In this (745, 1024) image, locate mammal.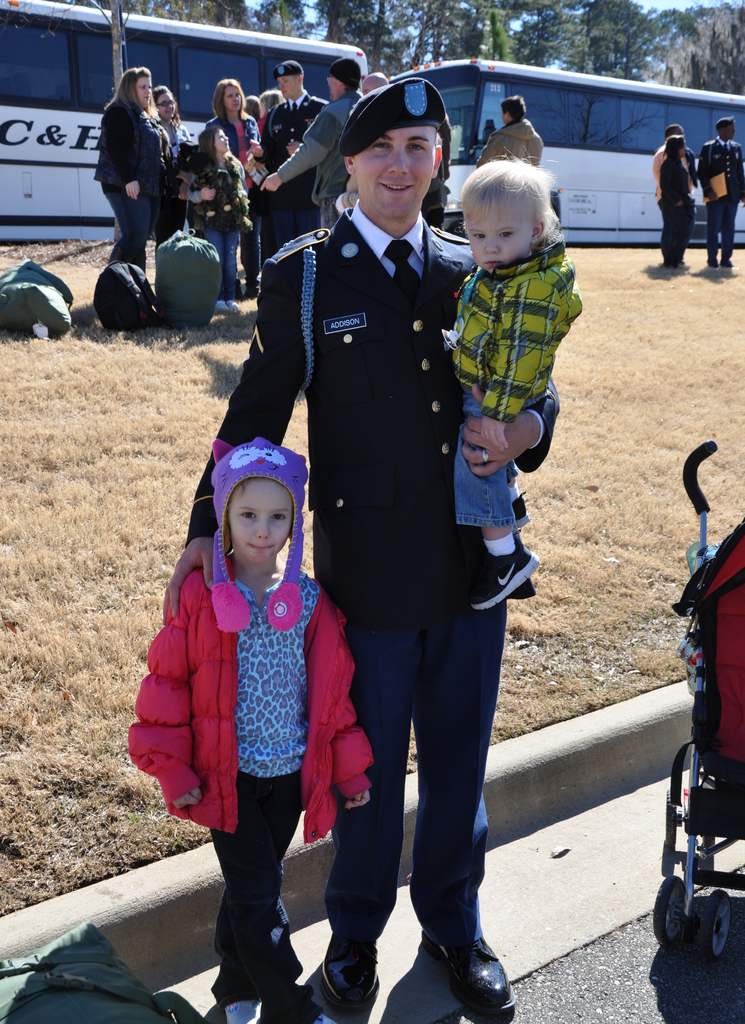
Bounding box: Rect(92, 70, 164, 256).
